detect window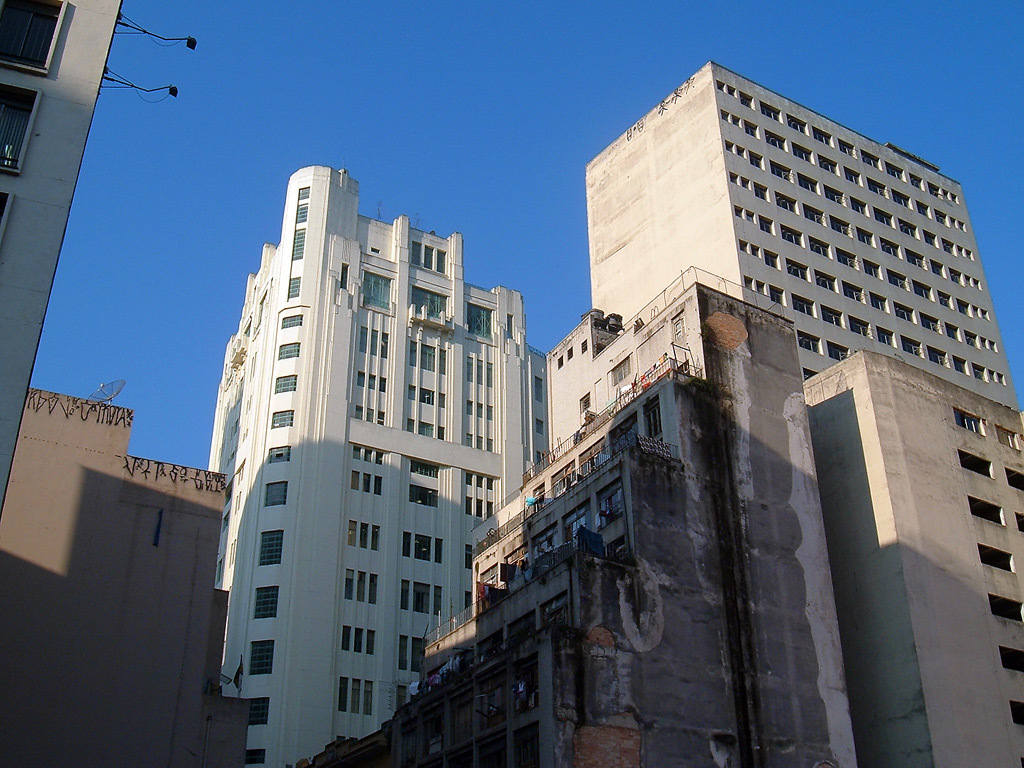
344:566:380:601
